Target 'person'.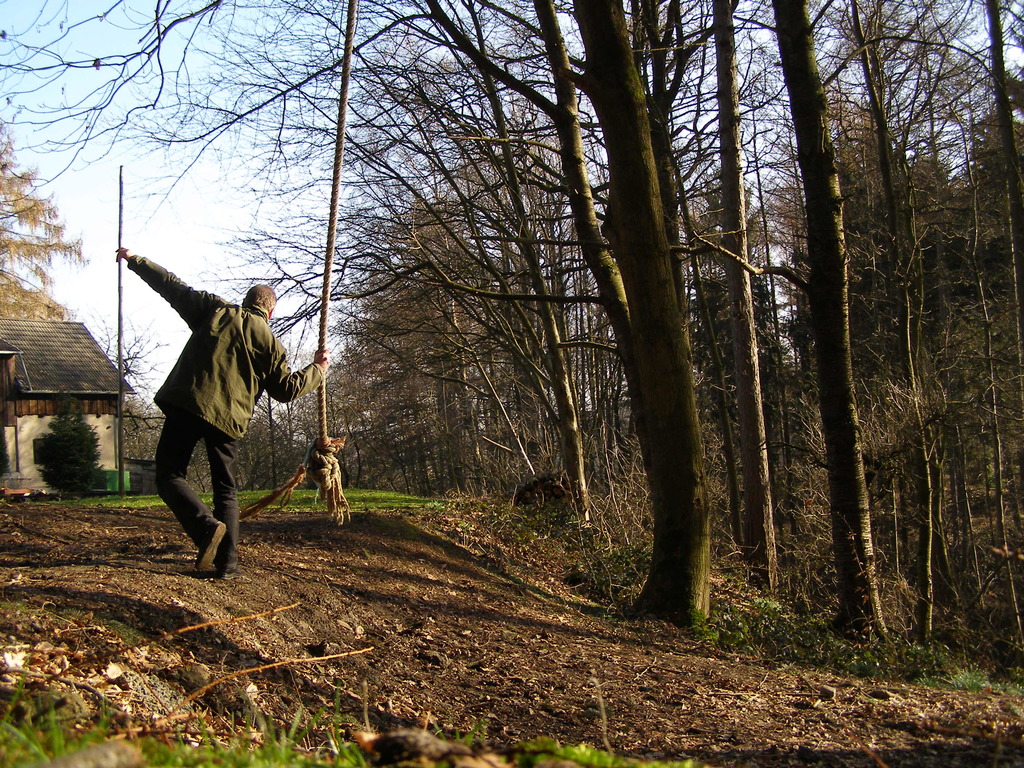
Target region: box=[113, 245, 332, 573].
